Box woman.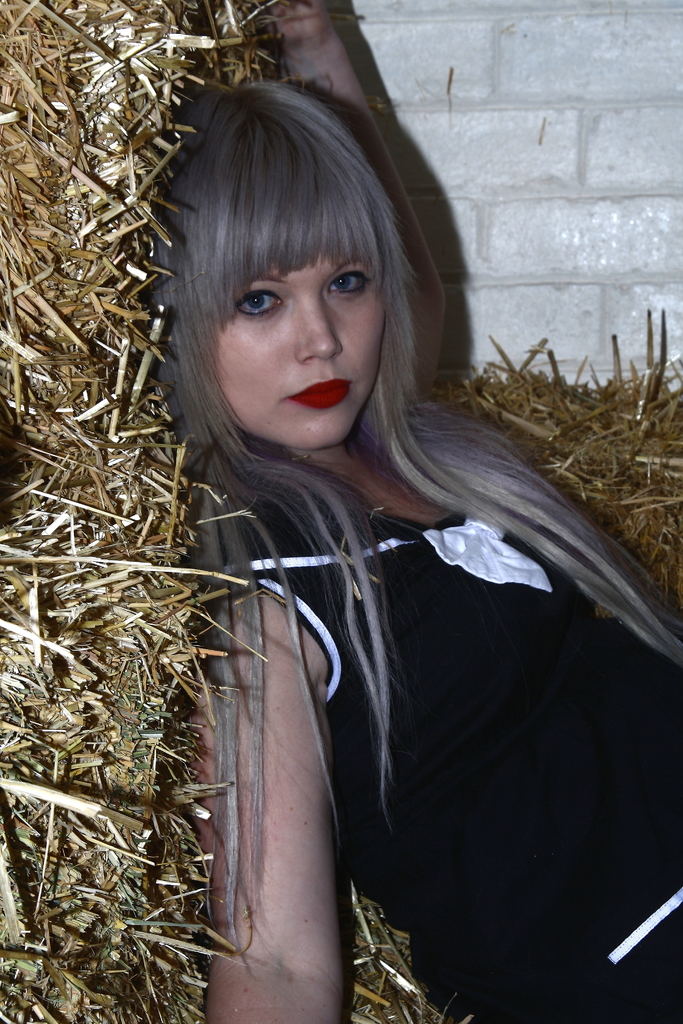
<bbox>109, 41, 633, 1023</bbox>.
